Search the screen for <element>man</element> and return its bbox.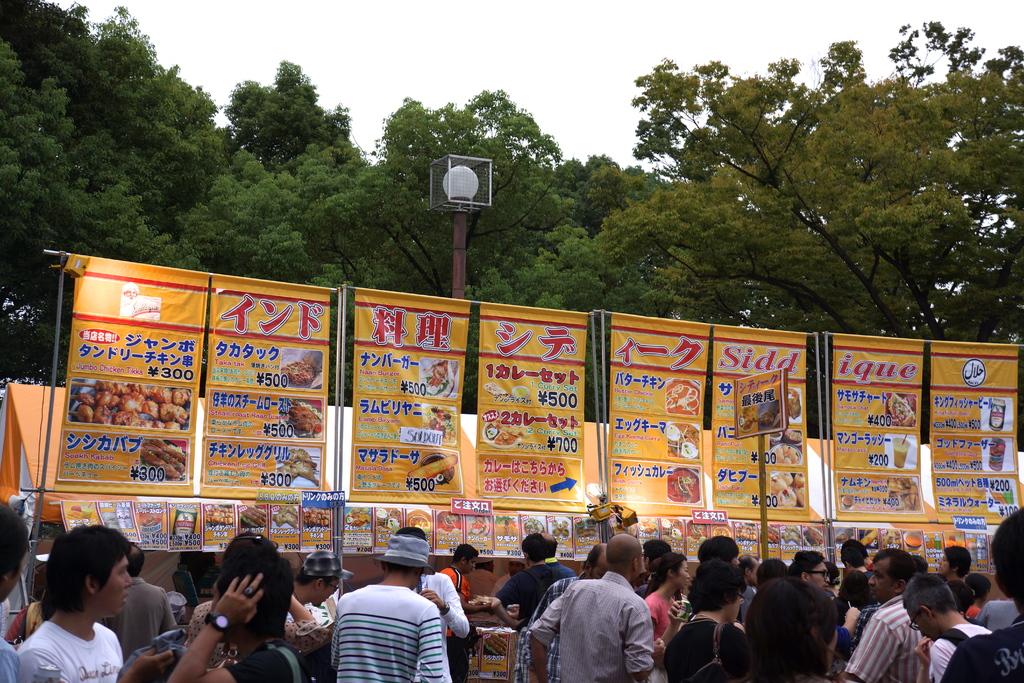
Found: select_region(514, 539, 604, 682).
